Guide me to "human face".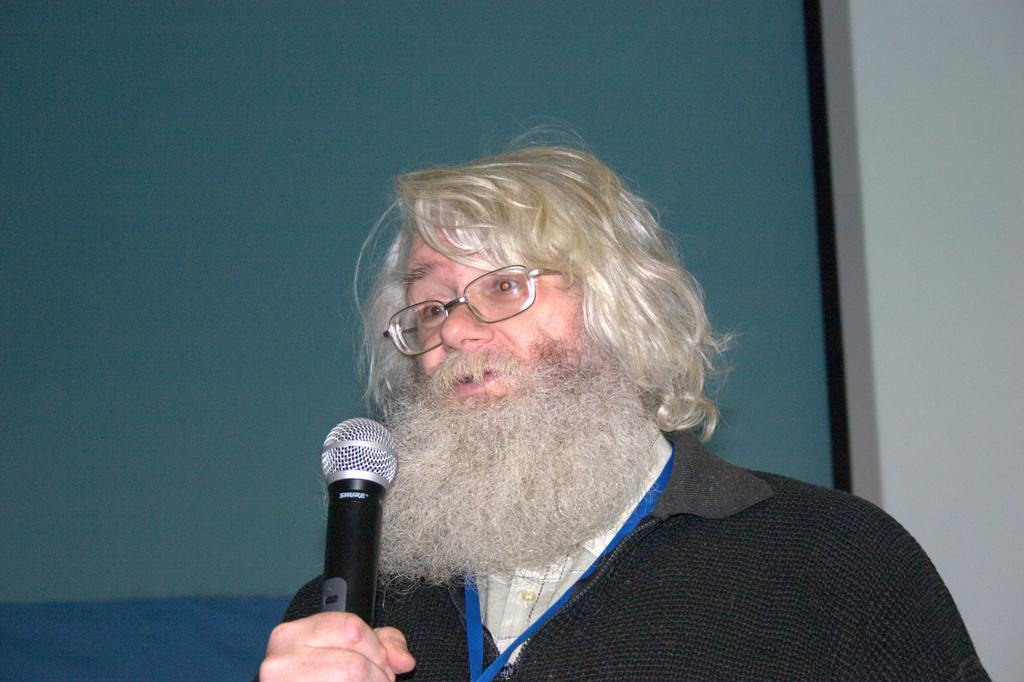
Guidance: region(402, 218, 592, 405).
